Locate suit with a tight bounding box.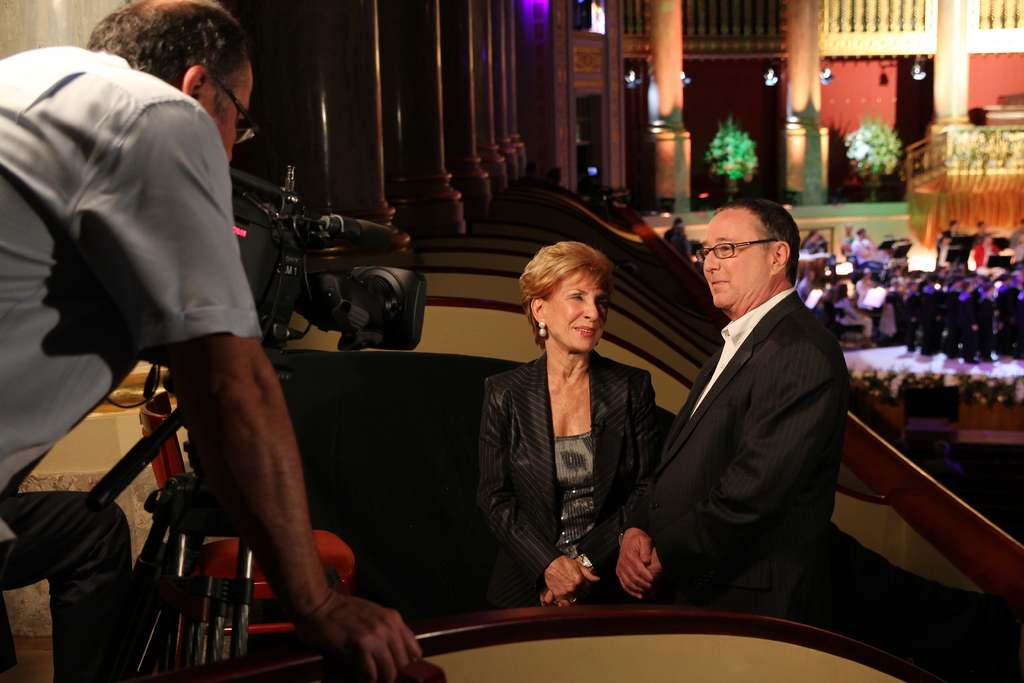
Rect(474, 352, 661, 607).
